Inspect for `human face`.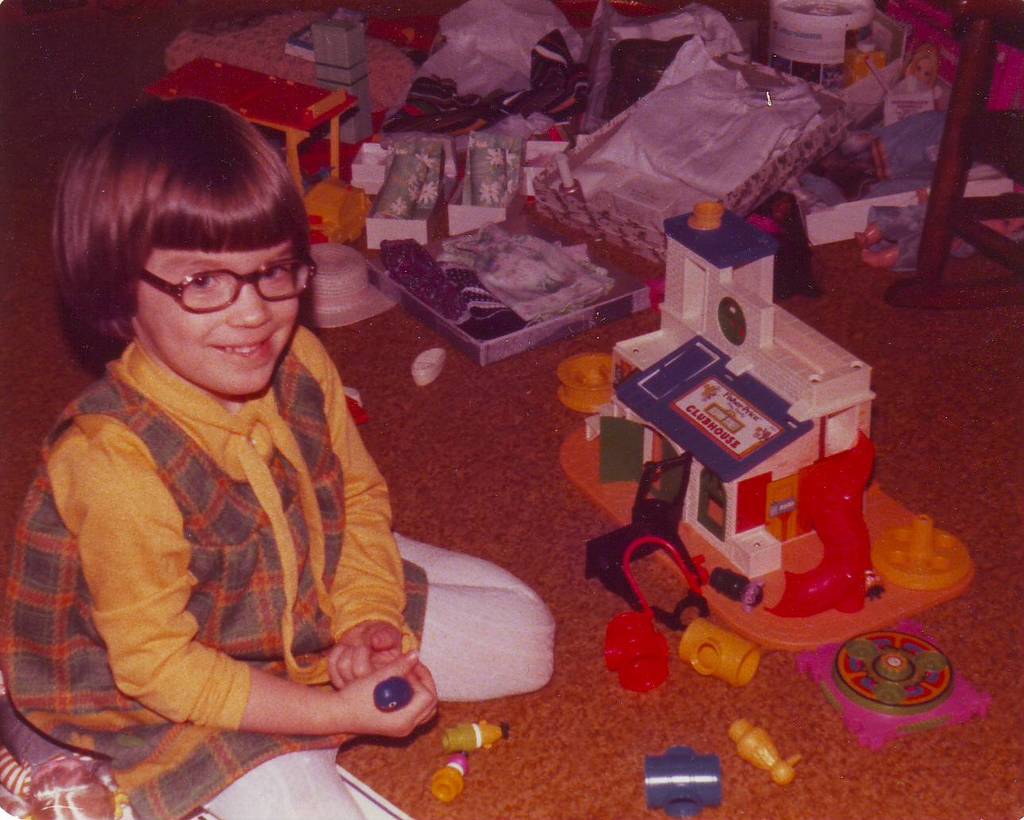
Inspection: (137,249,299,393).
